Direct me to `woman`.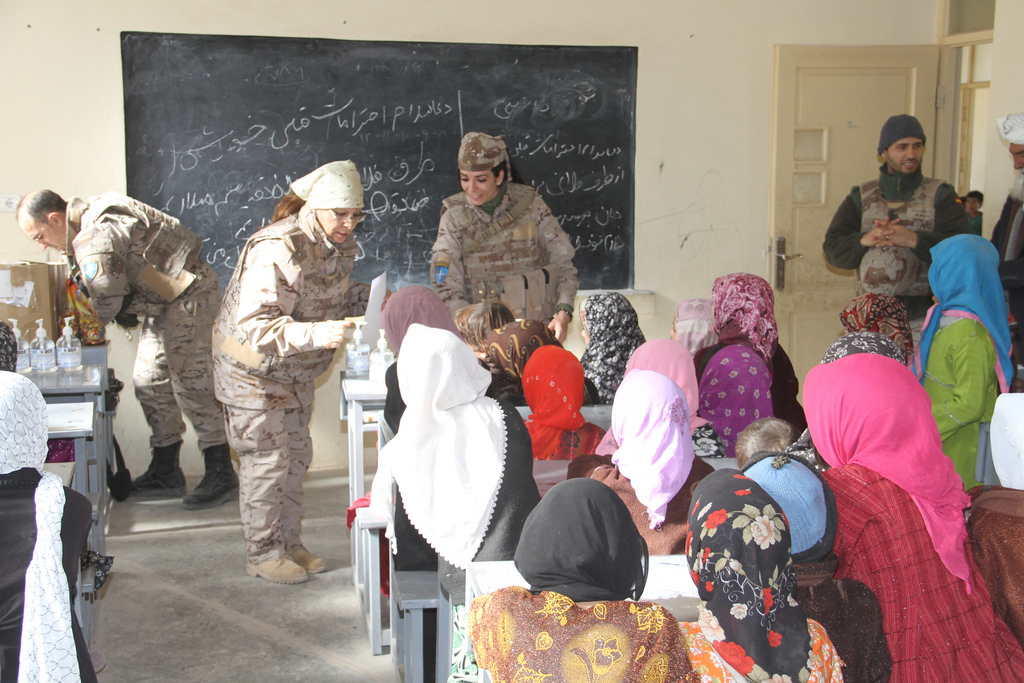
Direction: pyautogui.locateOnScreen(673, 457, 847, 682).
